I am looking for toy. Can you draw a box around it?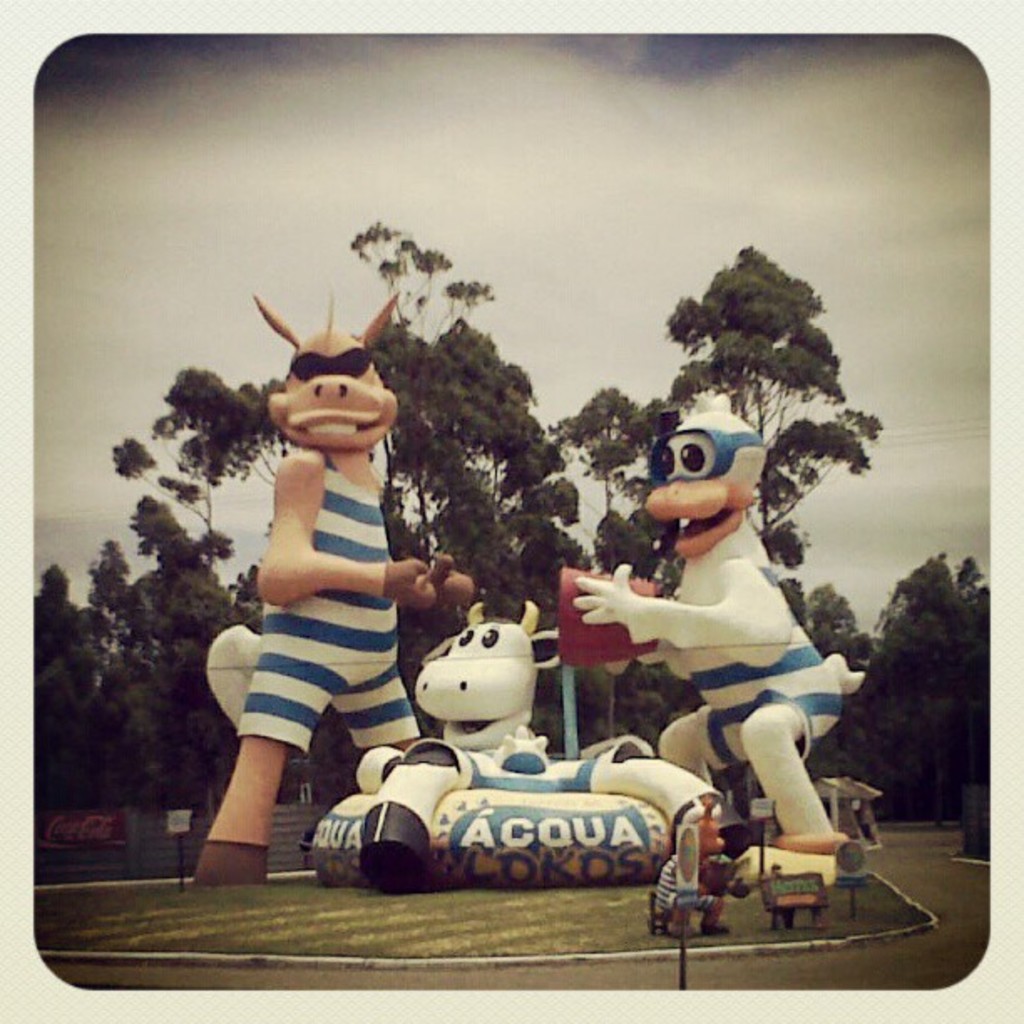
Sure, the bounding box is rect(554, 385, 880, 907).
